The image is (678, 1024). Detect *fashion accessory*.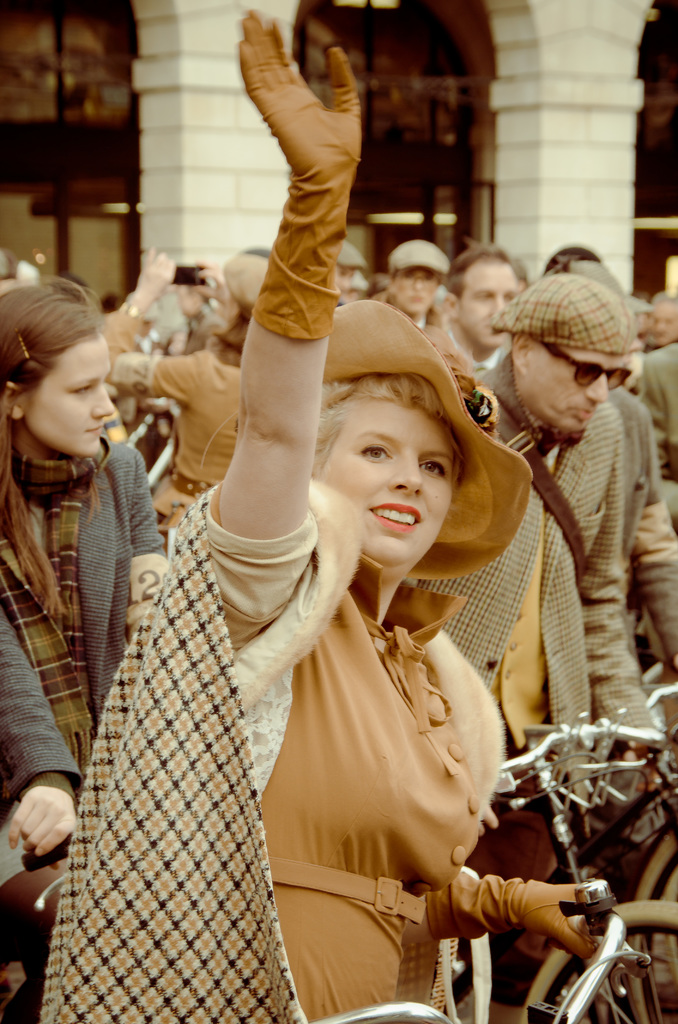
Detection: box=[335, 242, 367, 264].
